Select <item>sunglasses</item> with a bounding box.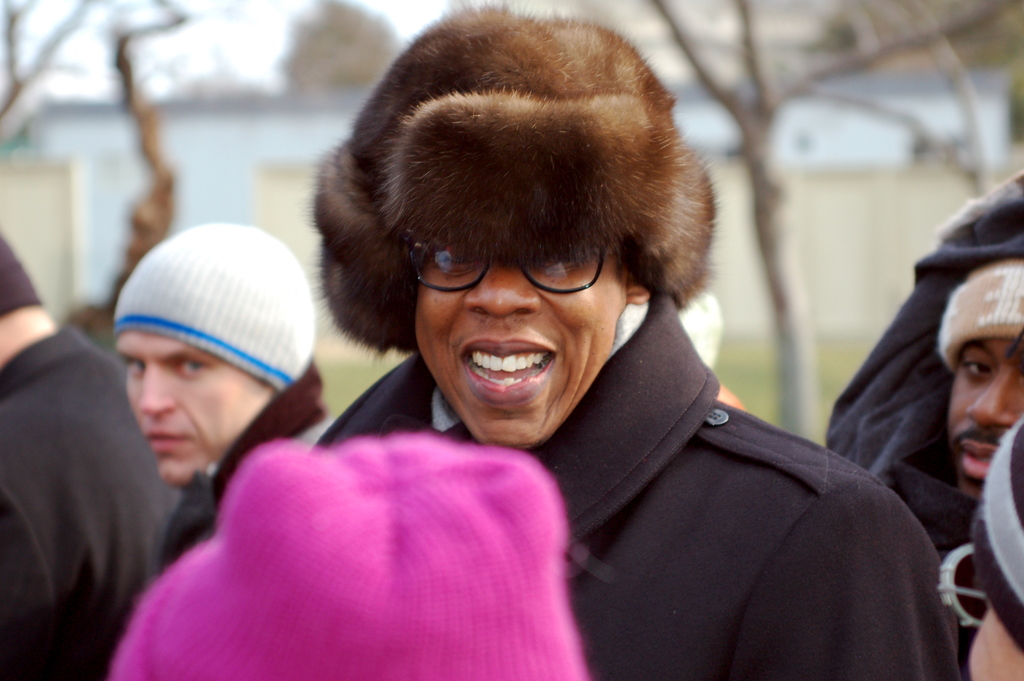
{"x1": 401, "y1": 226, "x2": 633, "y2": 300}.
